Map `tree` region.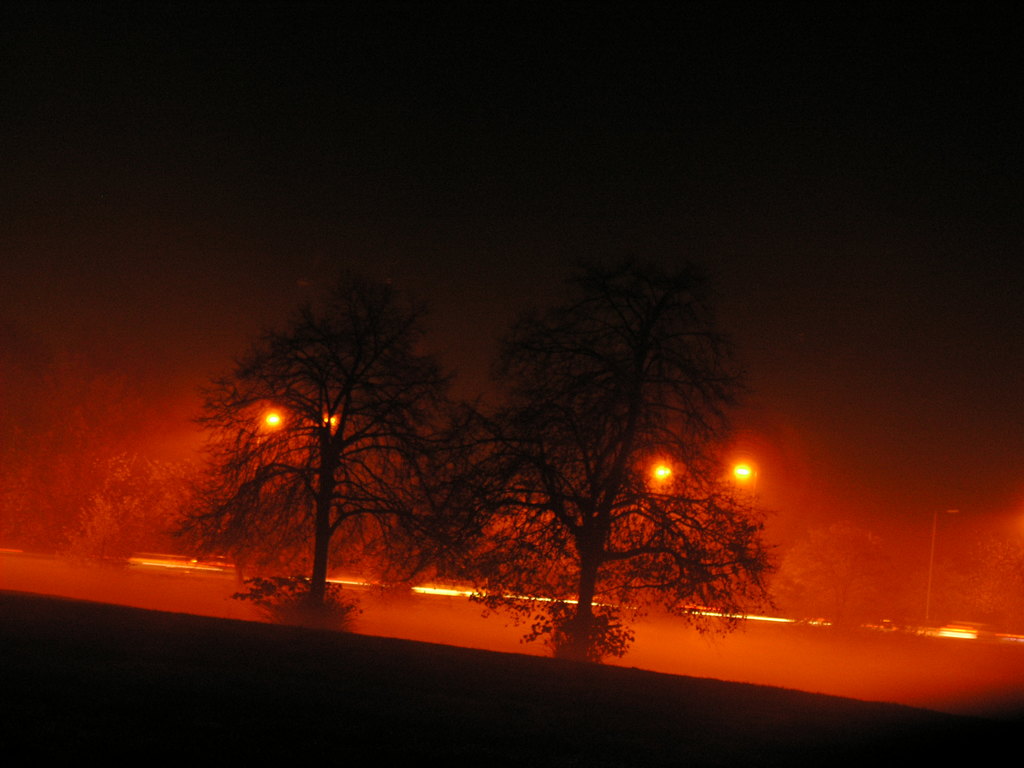
Mapped to box(417, 262, 784, 653).
